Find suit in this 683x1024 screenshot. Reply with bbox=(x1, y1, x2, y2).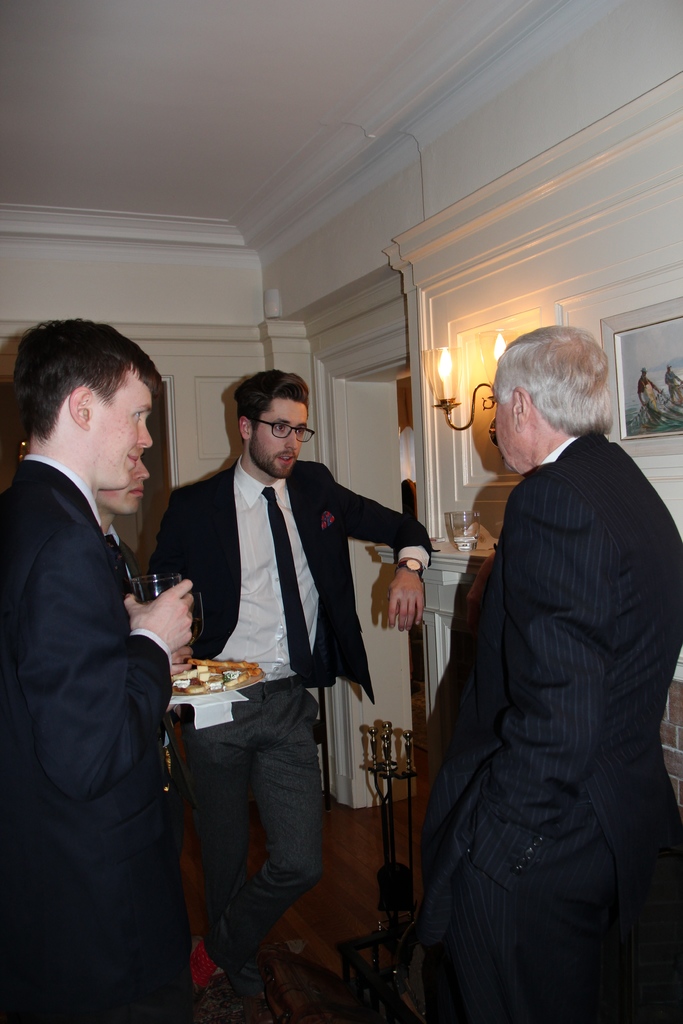
bbox=(420, 431, 682, 1023).
